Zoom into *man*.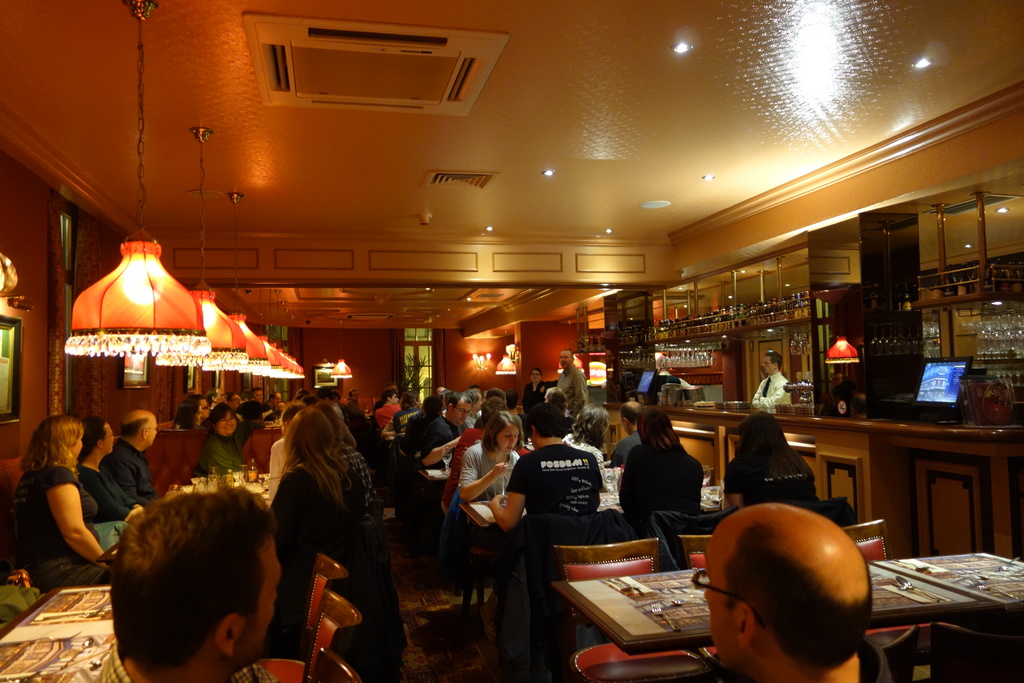
Zoom target: 474,390,506,429.
